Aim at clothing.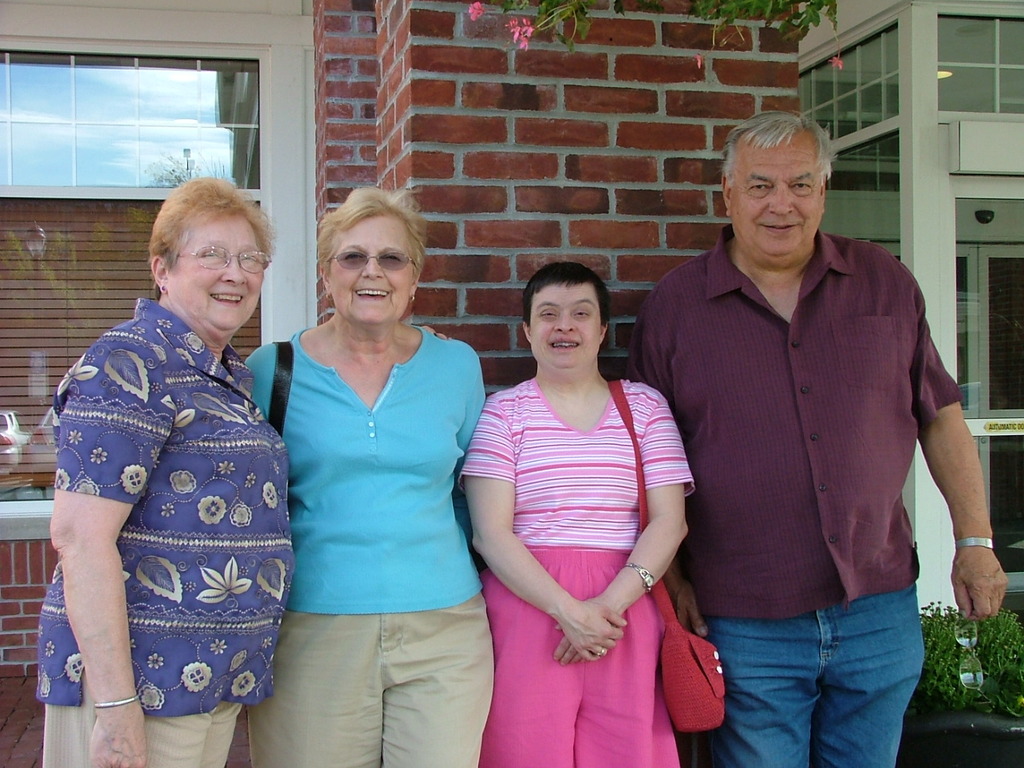
Aimed at detection(39, 248, 282, 748).
